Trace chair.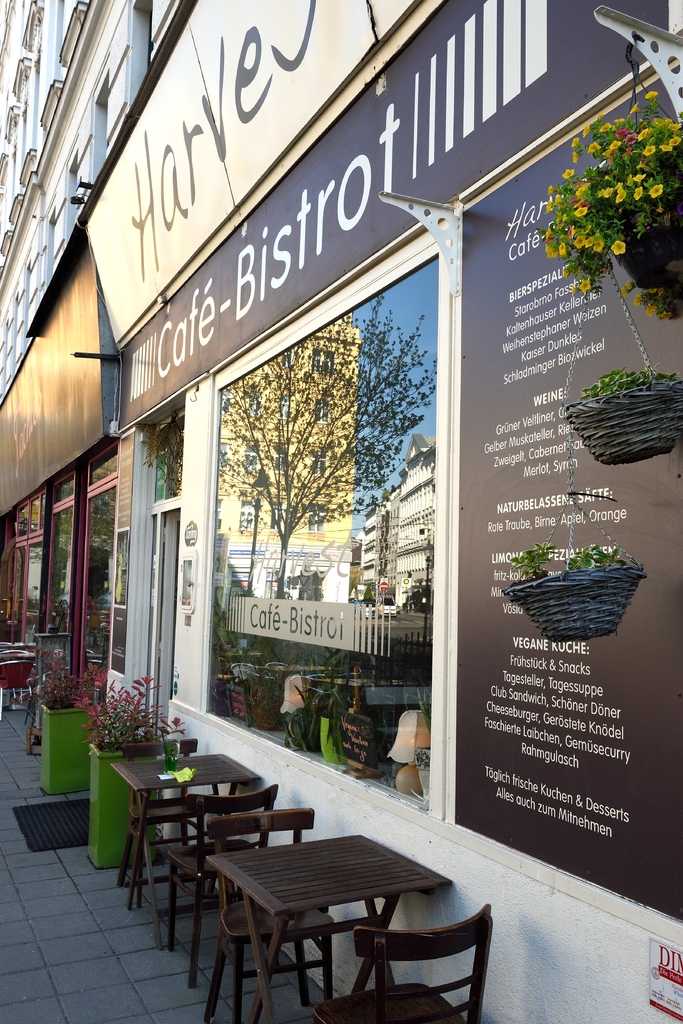
Traced to bbox=(312, 903, 493, 1023).
